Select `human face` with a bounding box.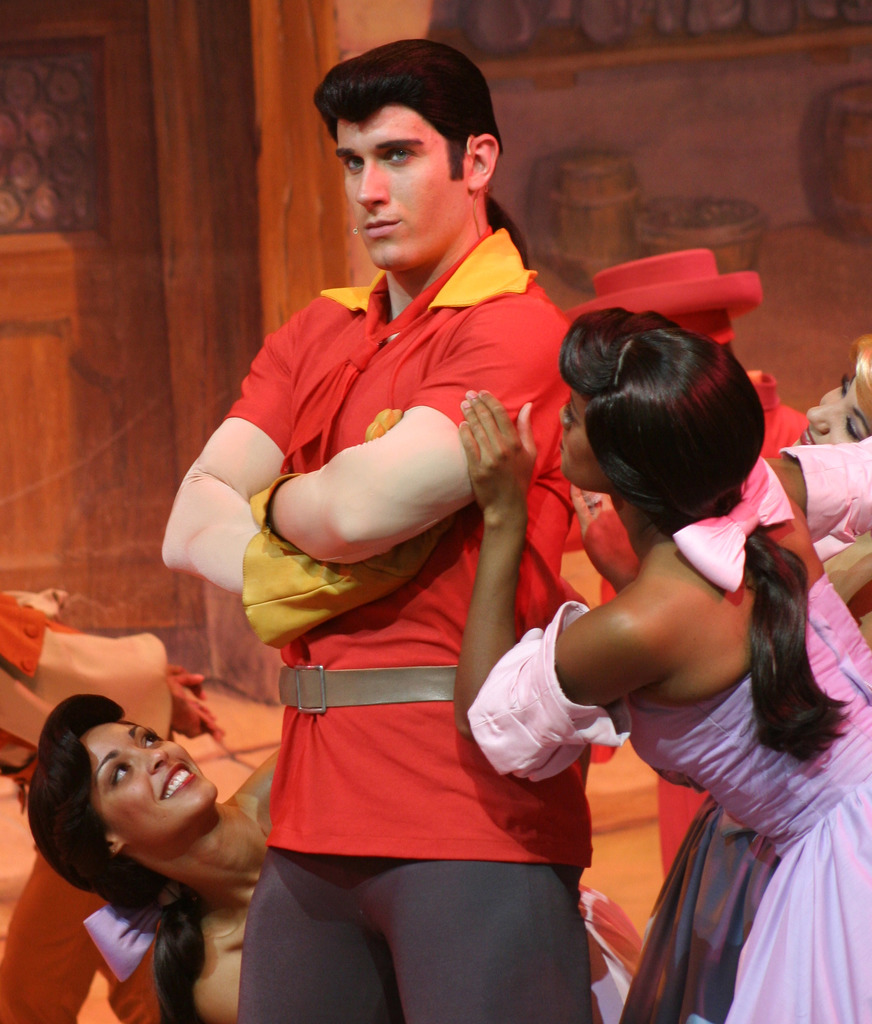
(559,388,606,486).
